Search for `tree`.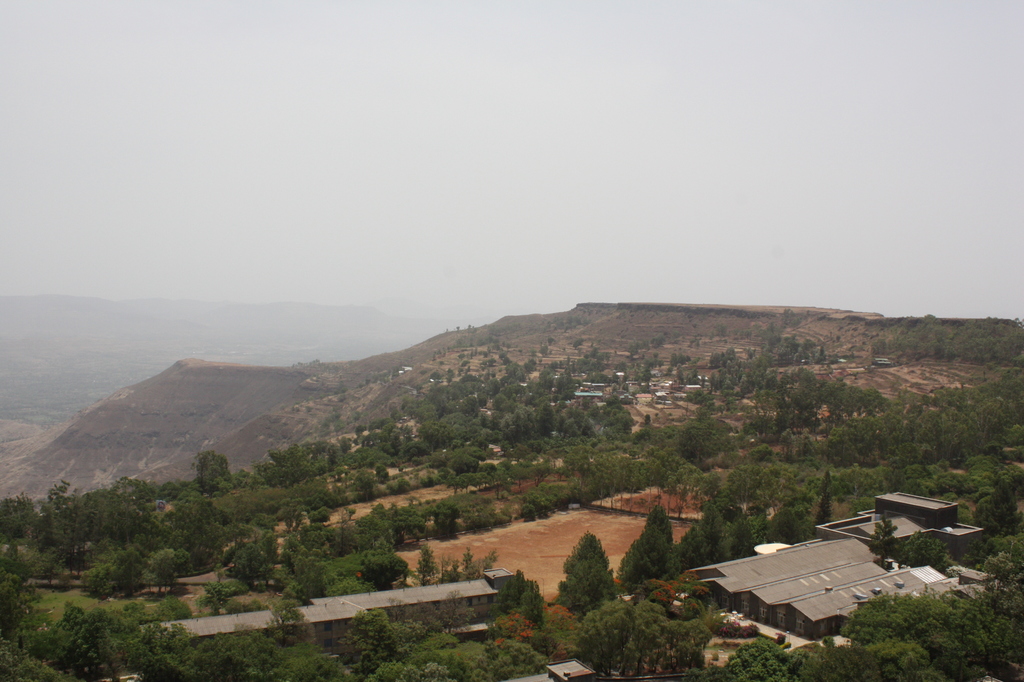
Found at (698,501,729,565).
